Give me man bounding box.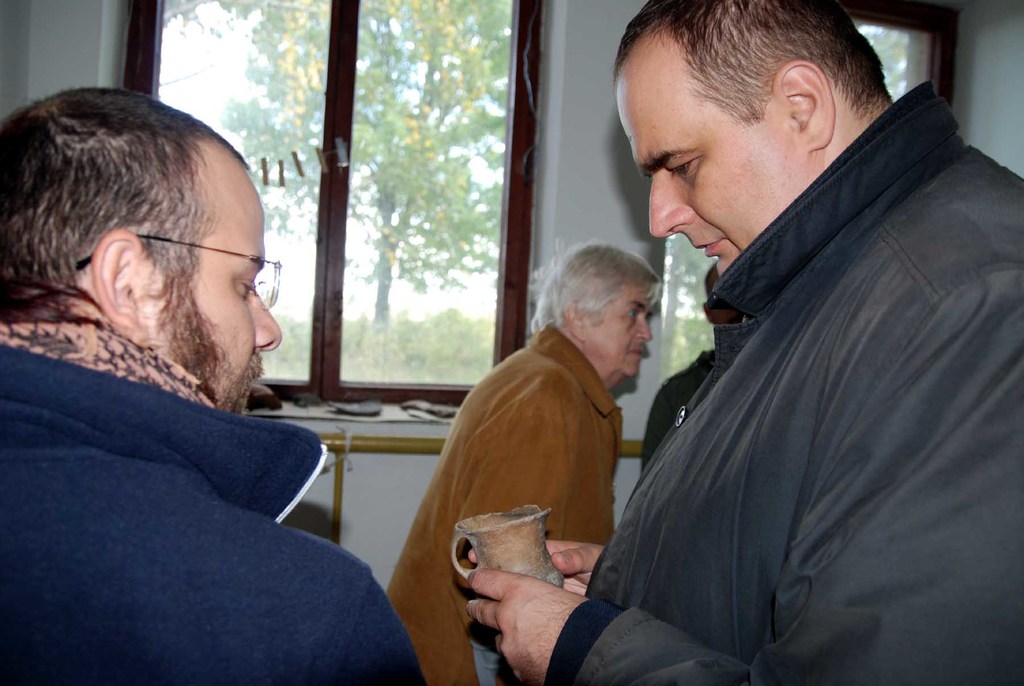
(462, 0, 1023, 685).
